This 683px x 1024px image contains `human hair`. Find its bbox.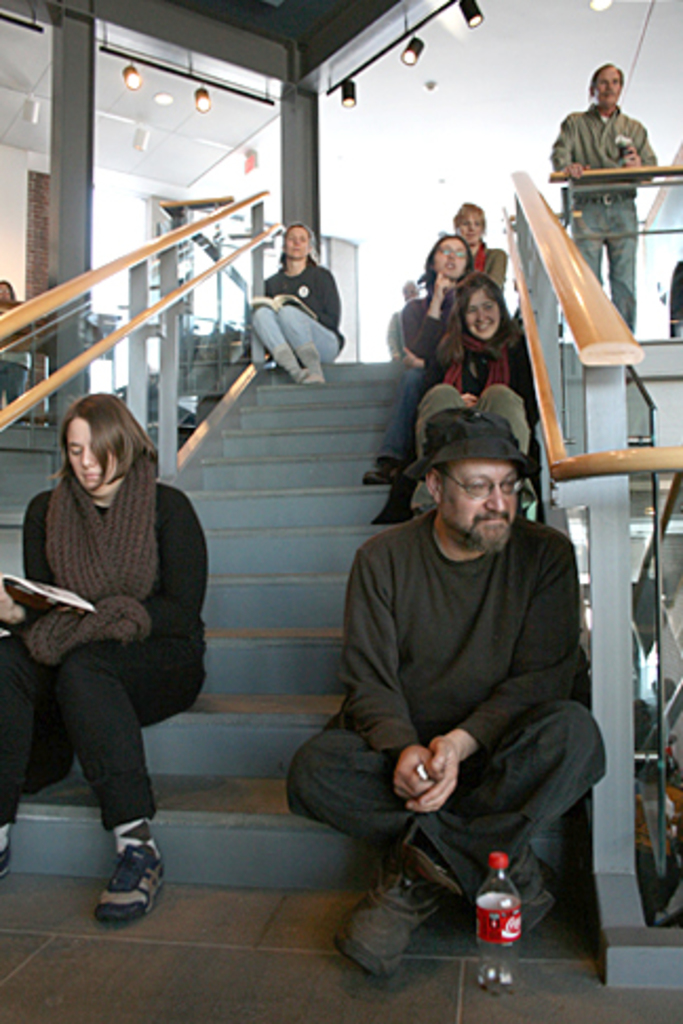
box(278, 223, 316, 265).
